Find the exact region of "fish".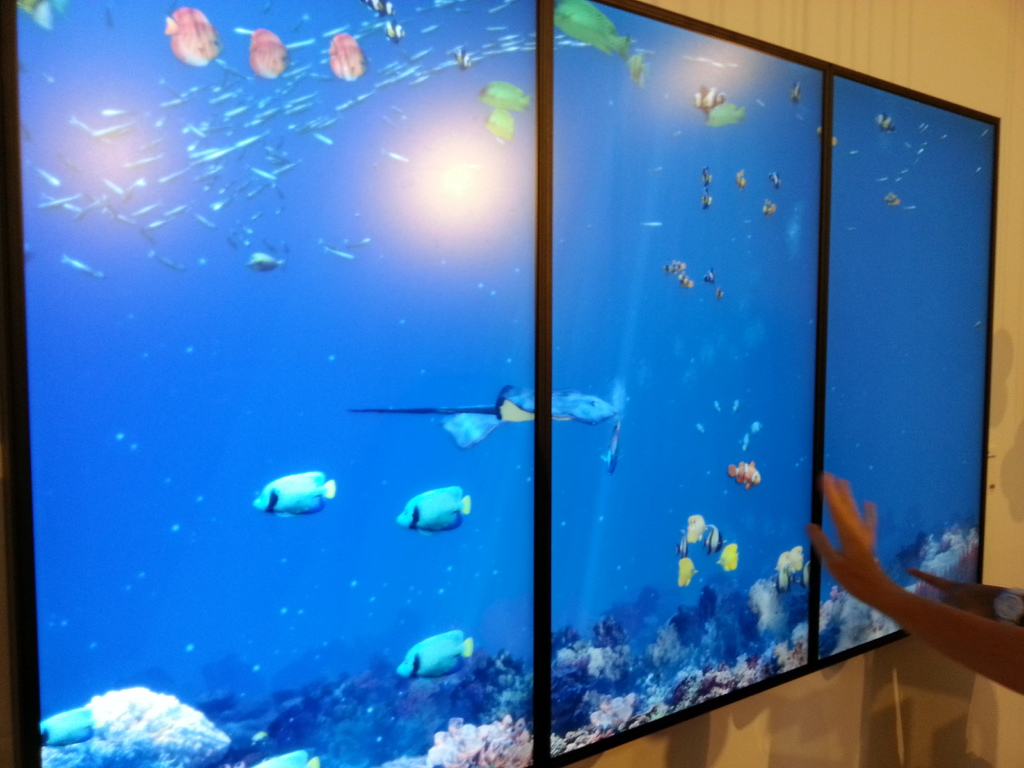
Exact region: <bbox>694, 87, 726, 114</bbox>.
